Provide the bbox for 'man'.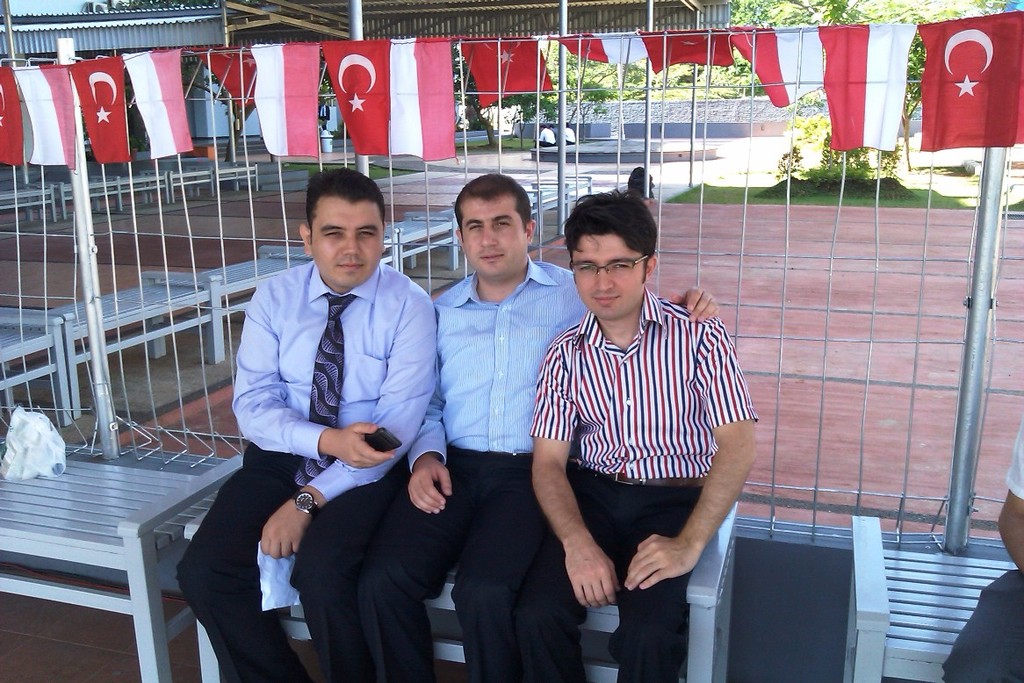
bbox(356, 172, 713, 682).
